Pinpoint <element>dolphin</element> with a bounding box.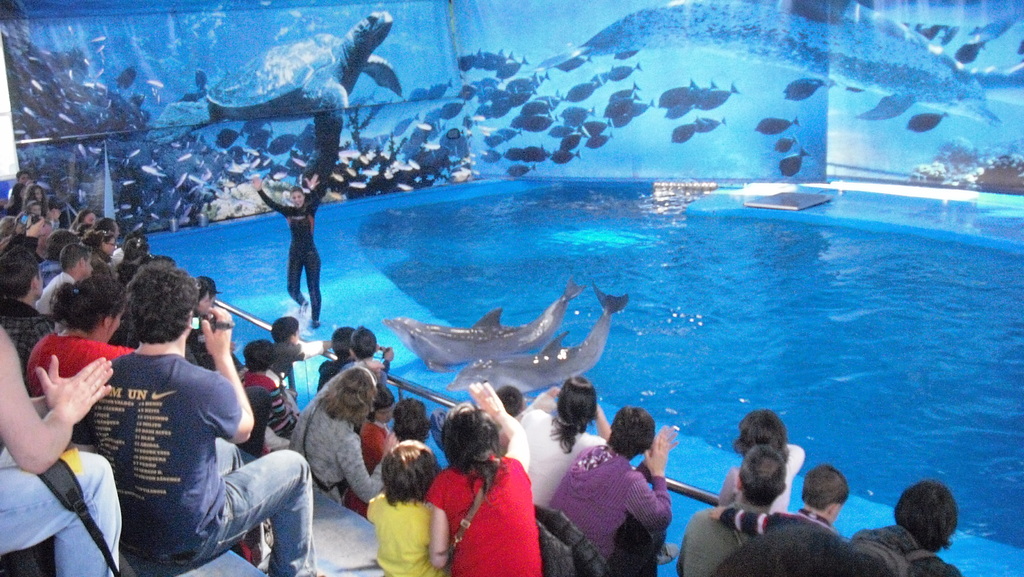
(x1=446, y1=282, x2=627, y2=393).
